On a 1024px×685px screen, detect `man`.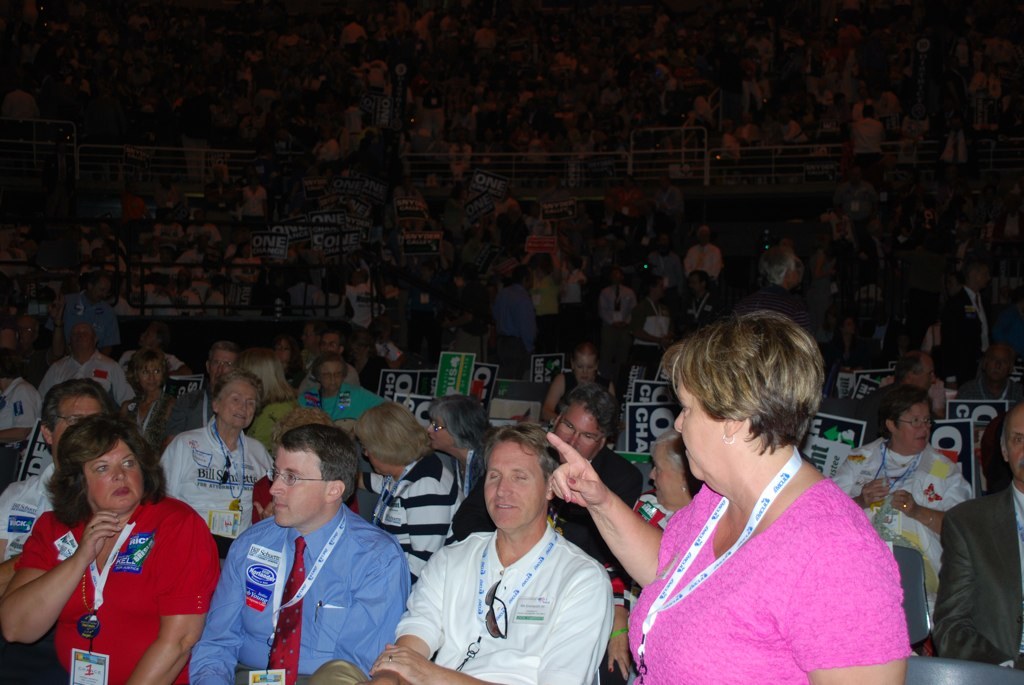
rect(311, 424, 613, 684).
